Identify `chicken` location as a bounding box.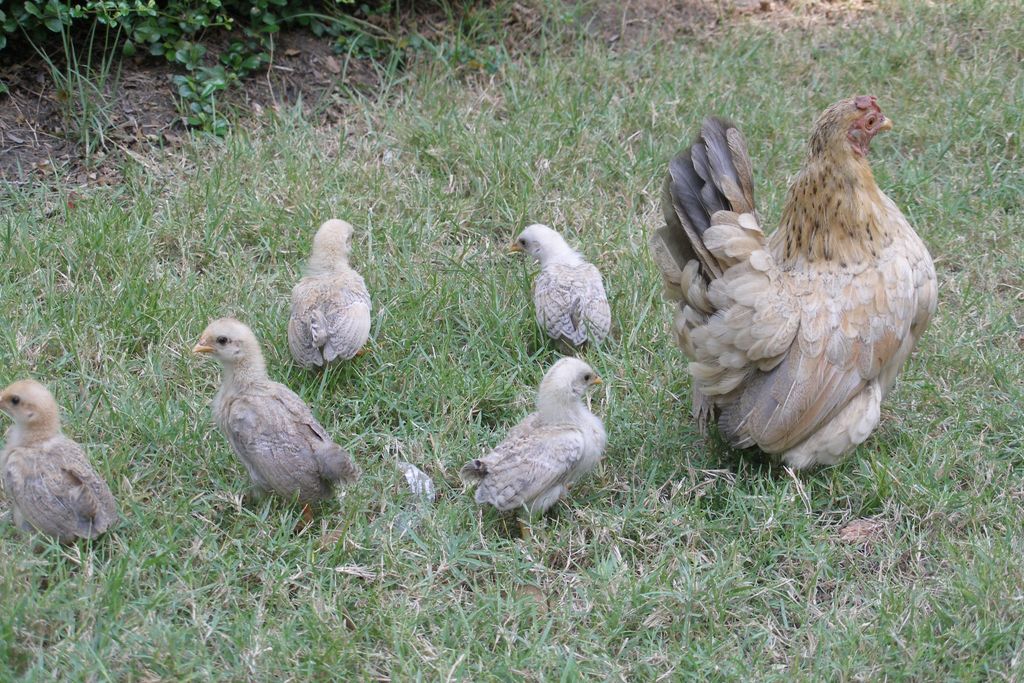
x1=509, y1=224, x2=612, y2=349.
